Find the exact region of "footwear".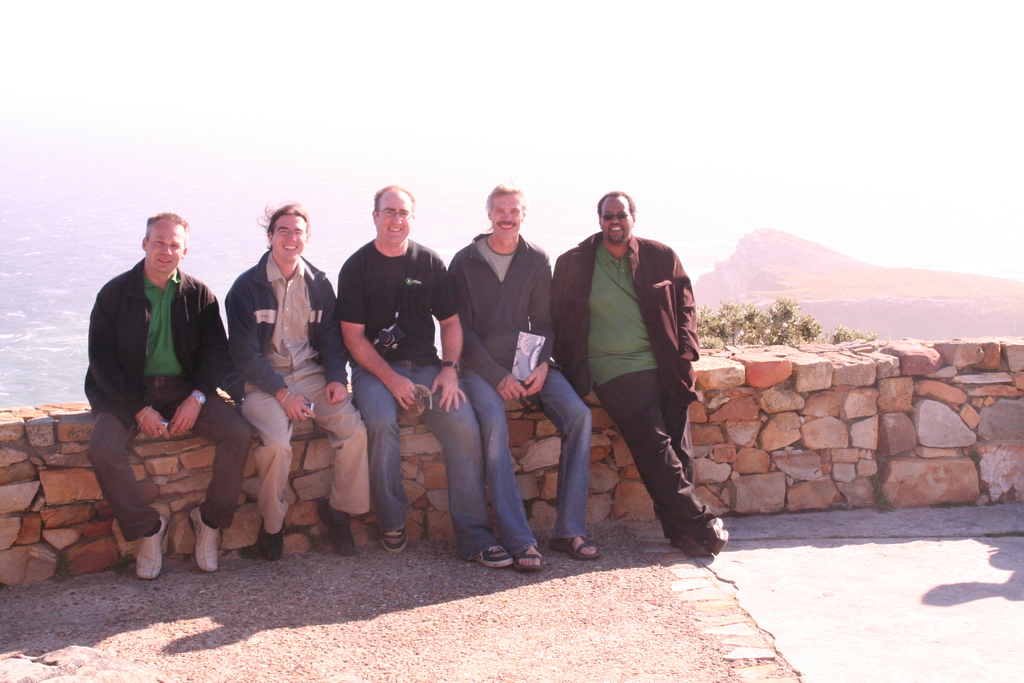
Exact region: x1=672 y1=531 x2=714 y2=559.
